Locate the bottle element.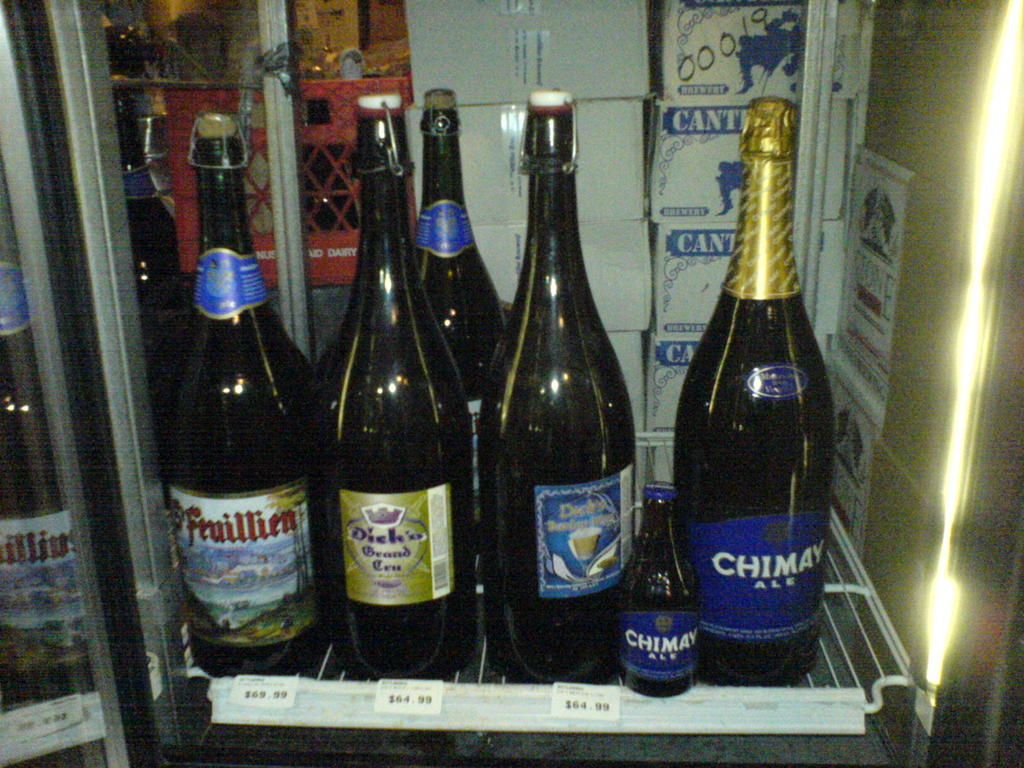
Element bbox: pyautogui.locateOnScreen(111, 80, 193, 436).
